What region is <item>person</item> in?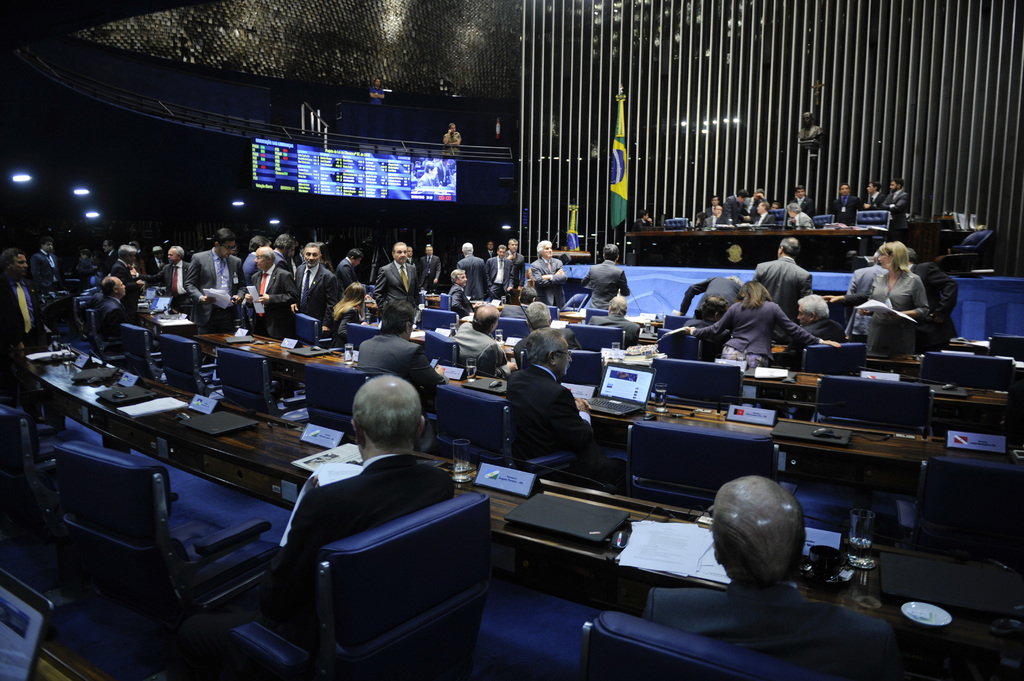
[left=701, top=203, right=730, bottom=228].
